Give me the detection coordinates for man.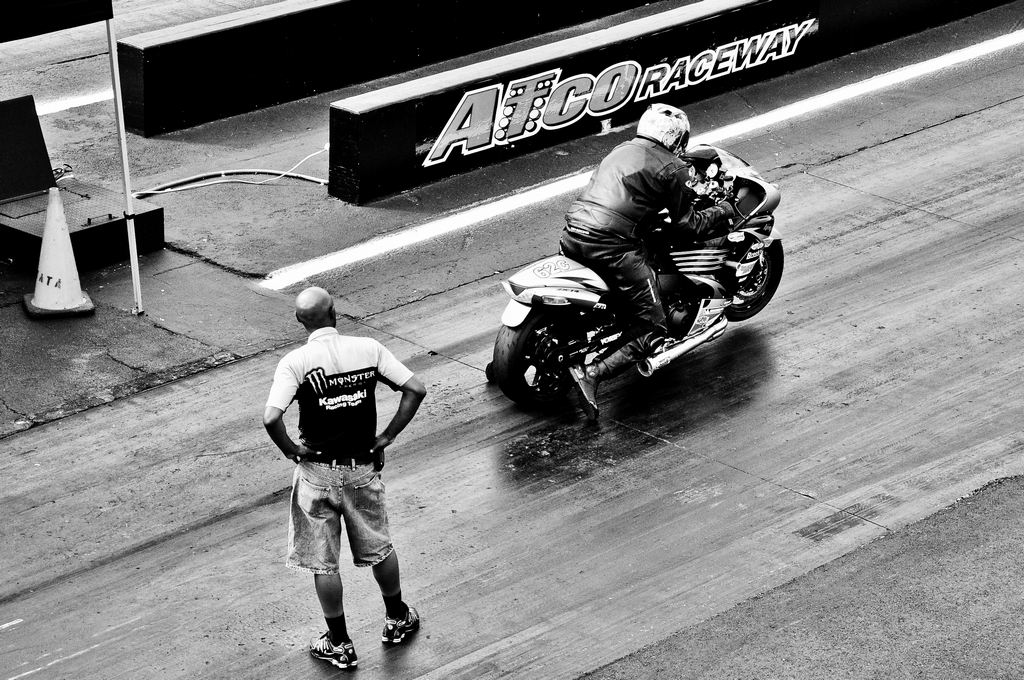
[550,101,716,416].
